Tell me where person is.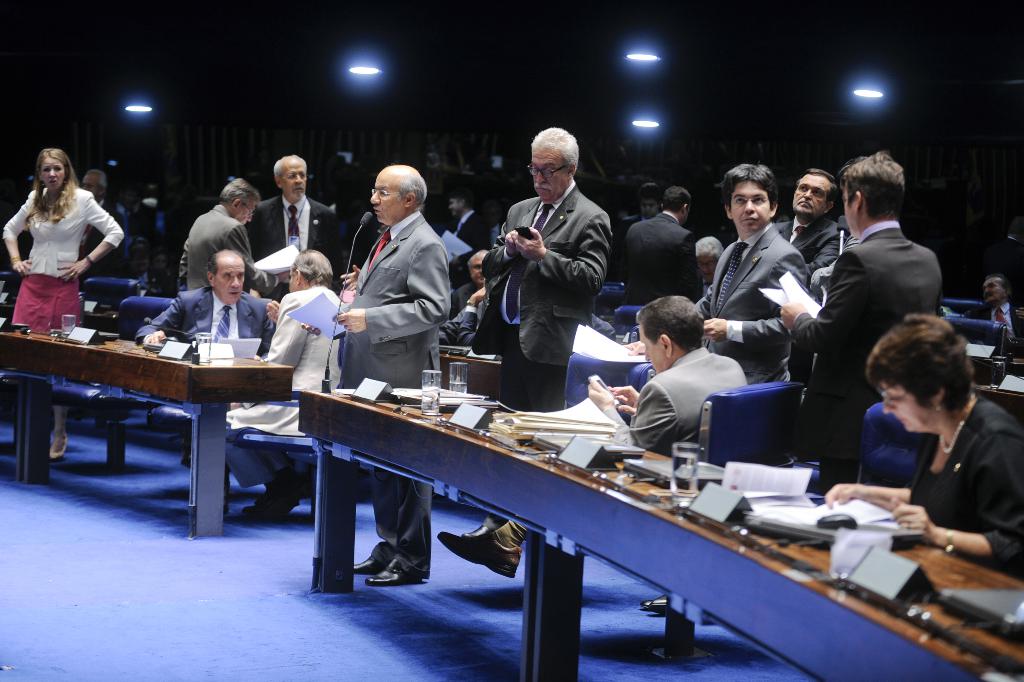
person is at crop(955, 270, 1023, 359).
